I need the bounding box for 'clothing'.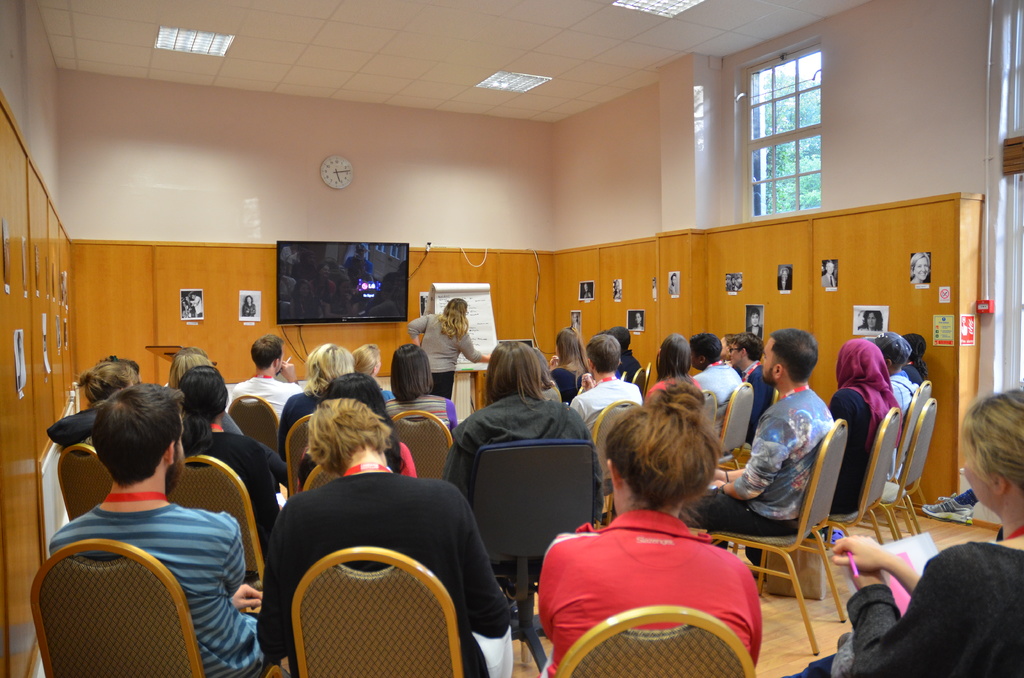
Here it is: <region>815, 348, 892, 523</region>.
